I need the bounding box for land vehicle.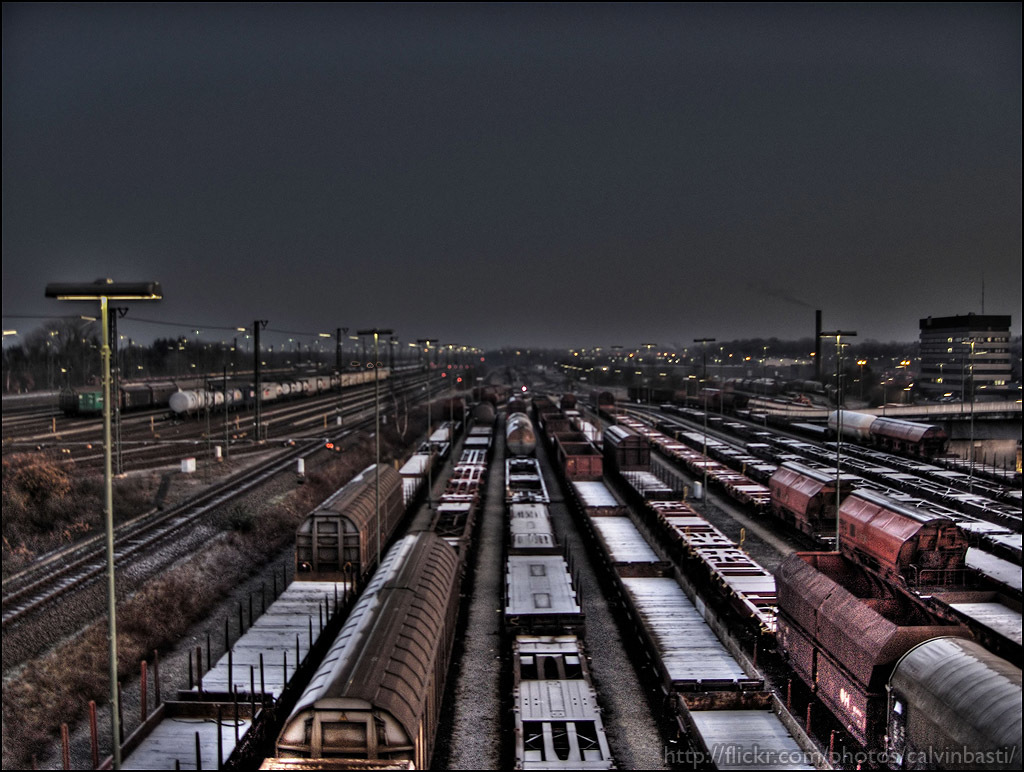
Here it is: pyautogui.locateOnScreen(749, 420, 1023, 521).
